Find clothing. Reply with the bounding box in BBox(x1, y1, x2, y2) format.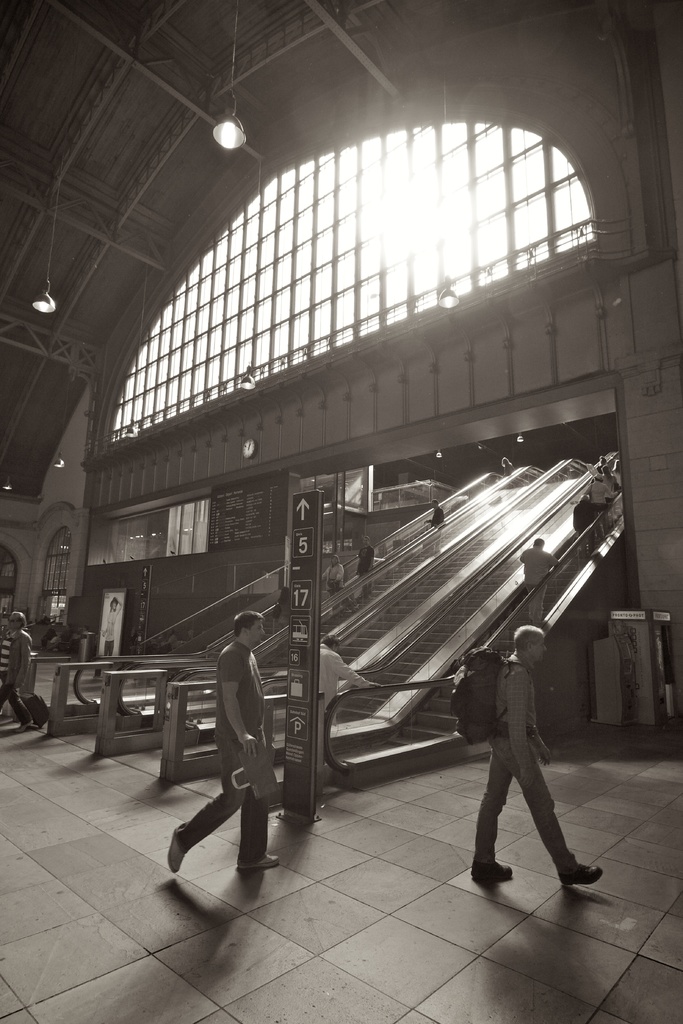
BBox(315, 640, 373, 771).
